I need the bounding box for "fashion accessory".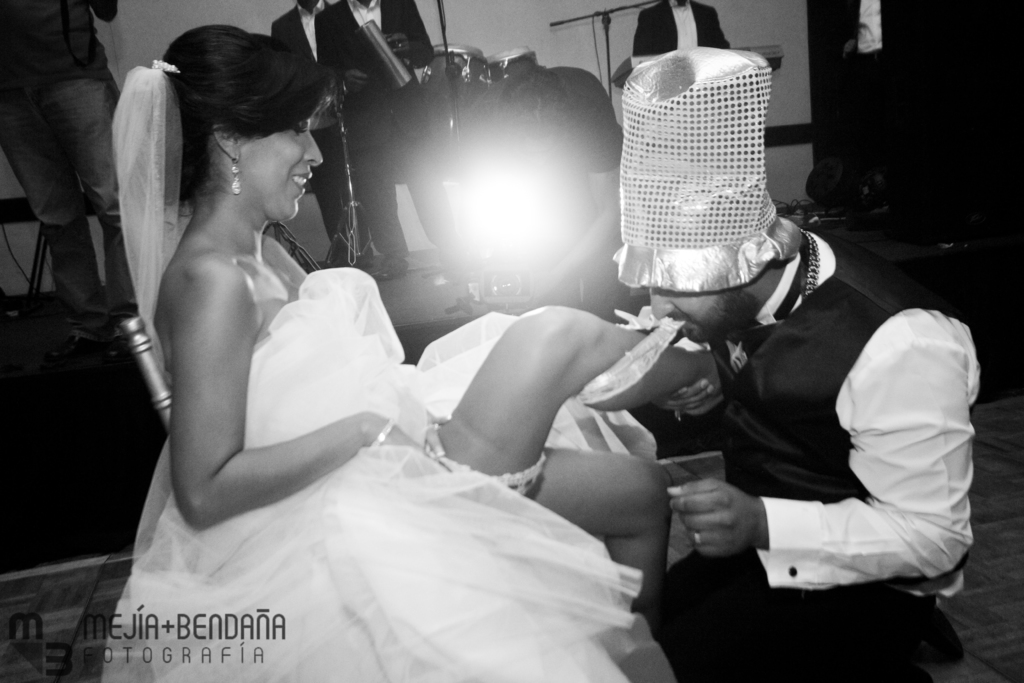
Here it is: box(610, 47, 800, 291).
